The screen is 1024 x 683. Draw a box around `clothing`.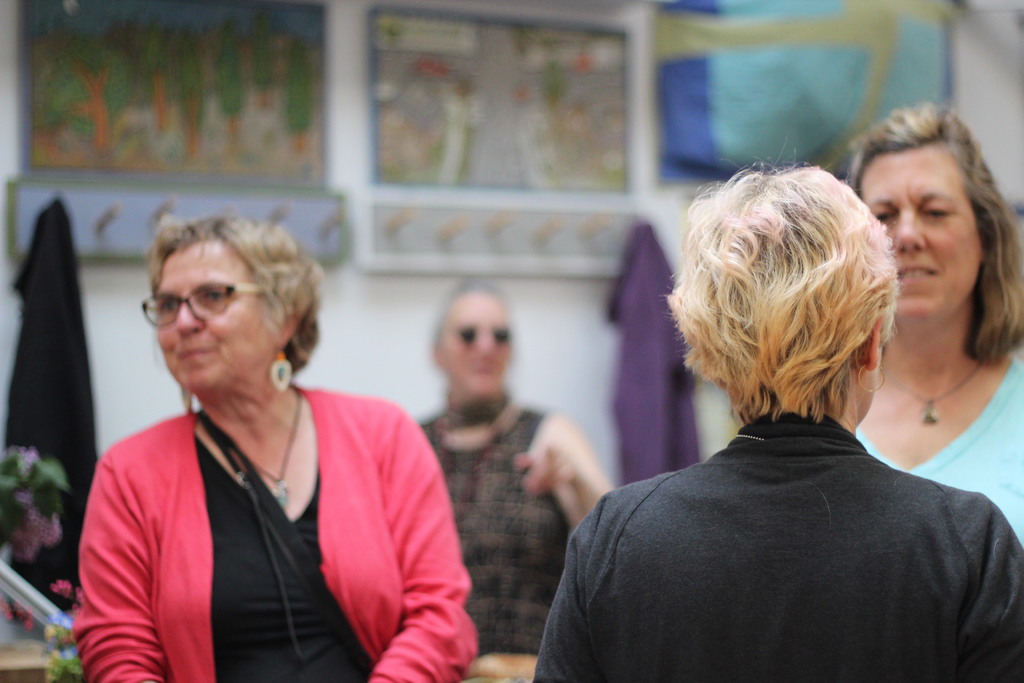
BBox(4, 194, 99, 622).
